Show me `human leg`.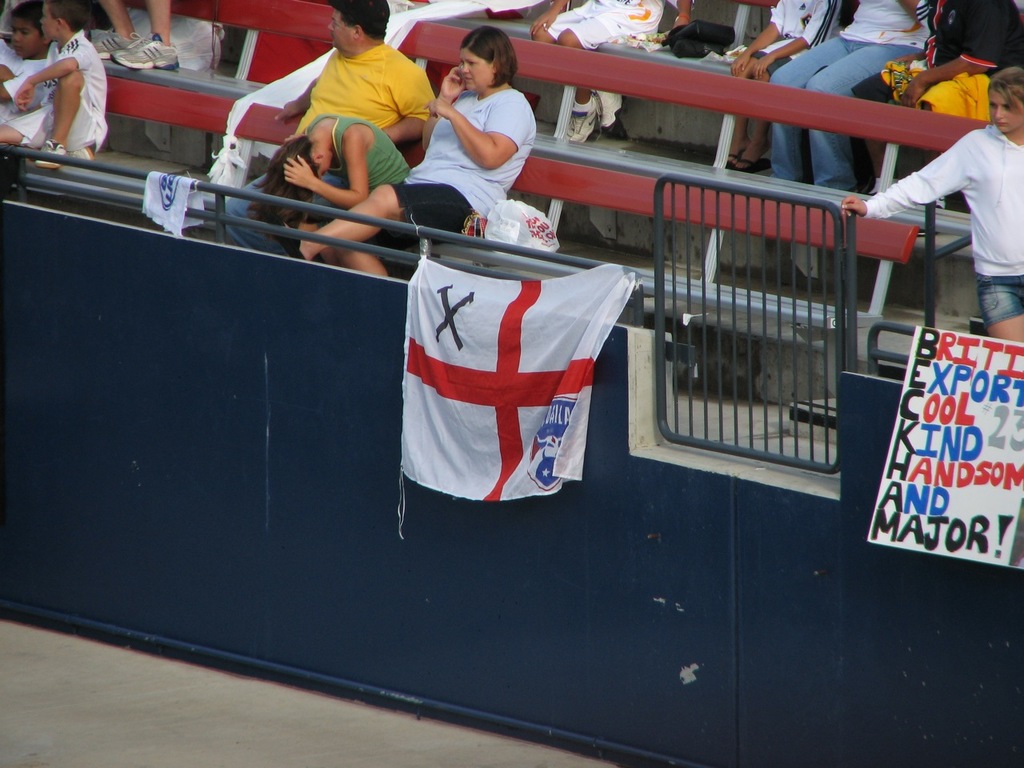
`human leg` is here: left=114, top=0, right=167, bottom=82.
